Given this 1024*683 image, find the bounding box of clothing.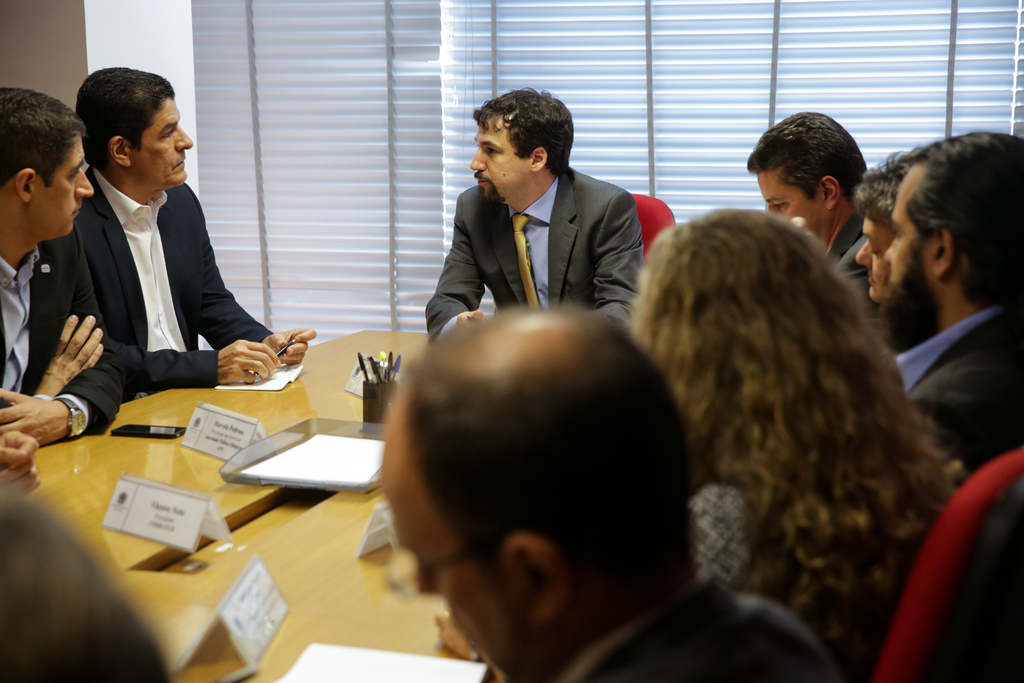
bbox(823, 213, 873, 335).
